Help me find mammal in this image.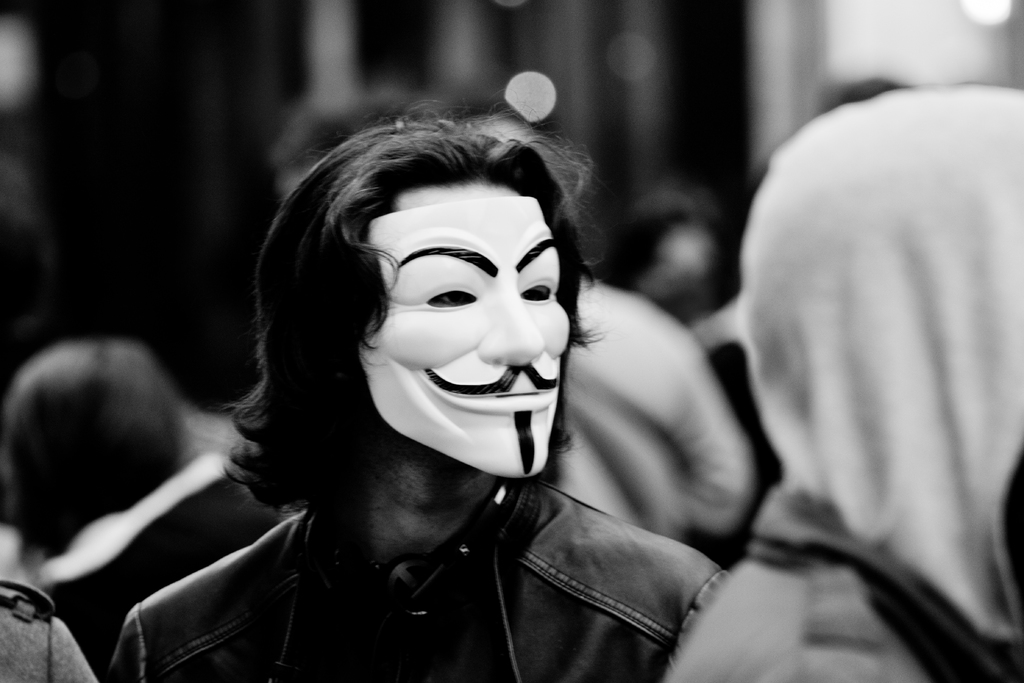
Found it: 666/92/1023/682.
